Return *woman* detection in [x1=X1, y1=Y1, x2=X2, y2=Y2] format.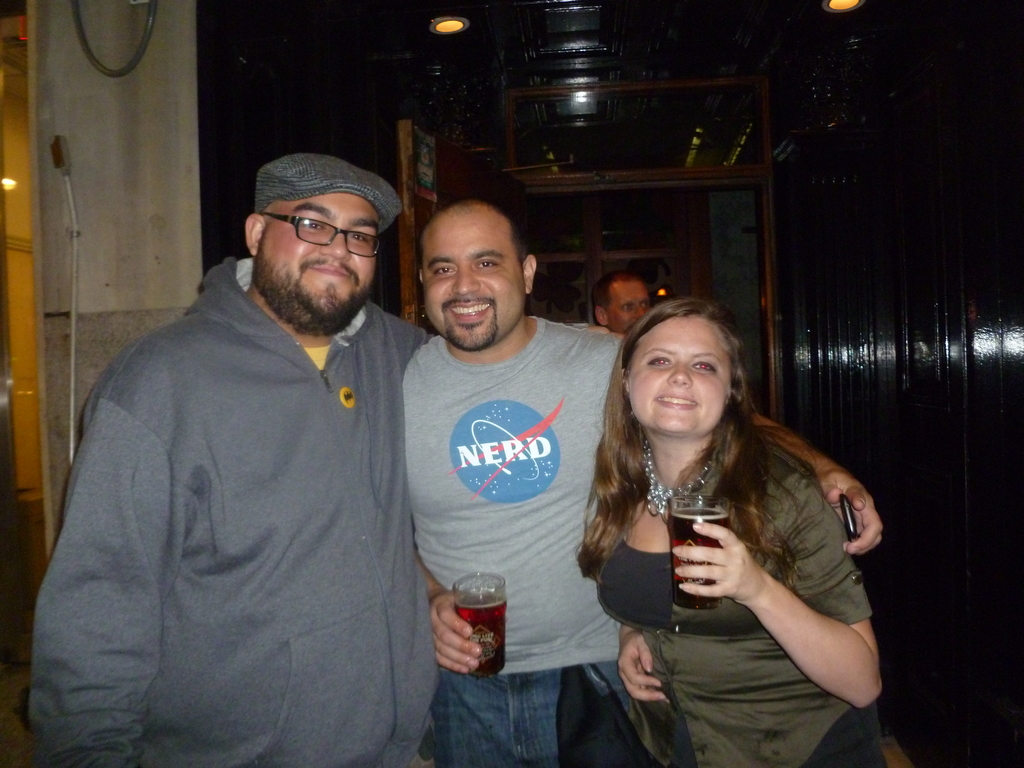
[x1=556, y1=277, x2=894, y2=751].
